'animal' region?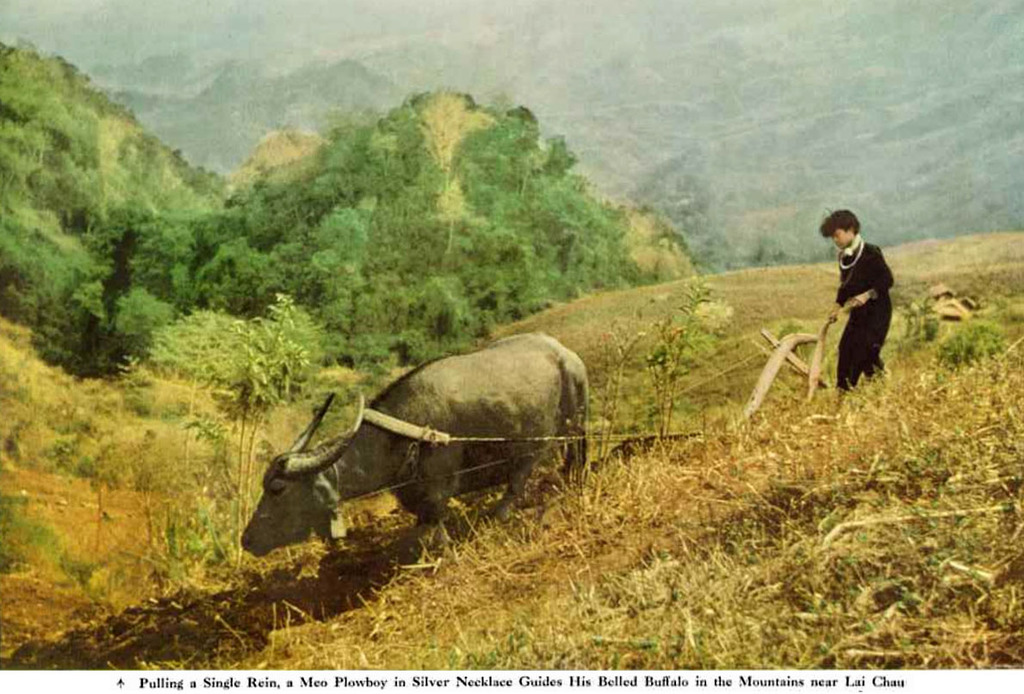
box(233, 330, 605, 573)
